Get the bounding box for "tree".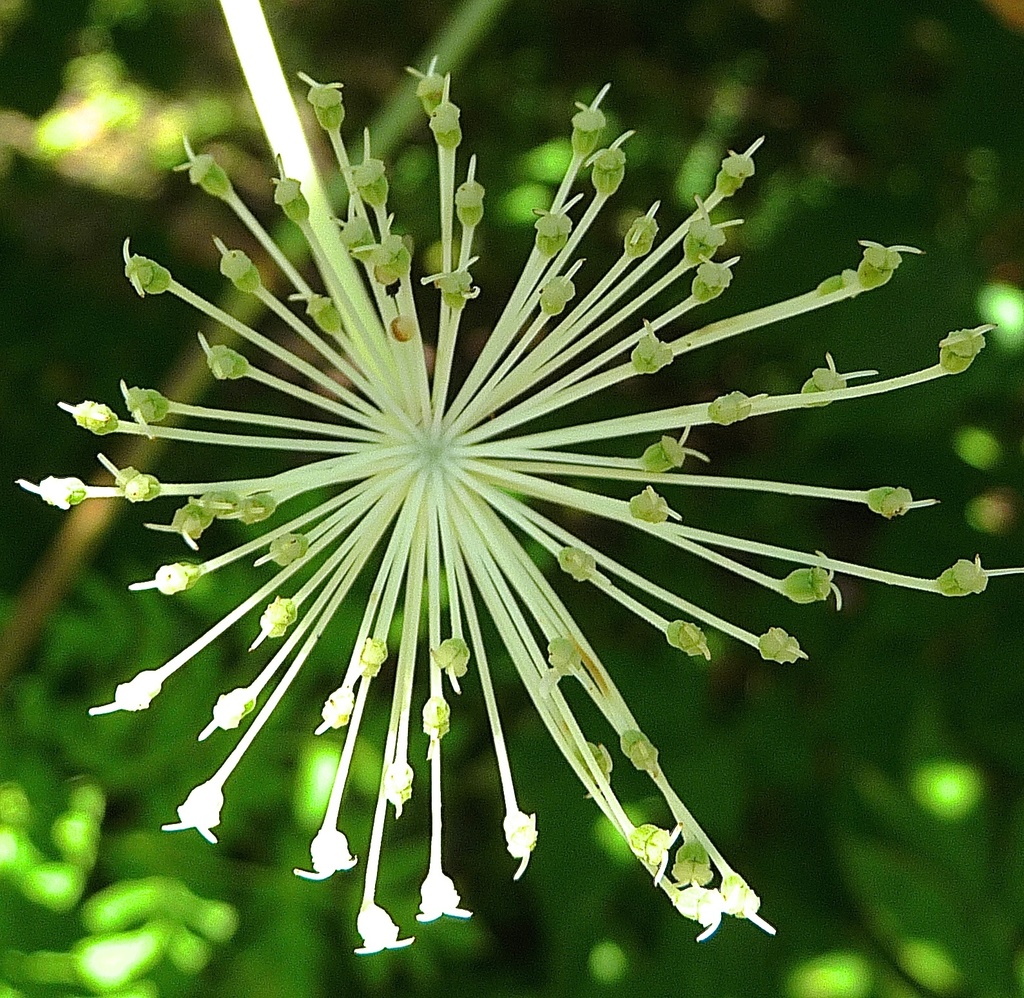
left=0, top=0, right=1023, bottom=997.
